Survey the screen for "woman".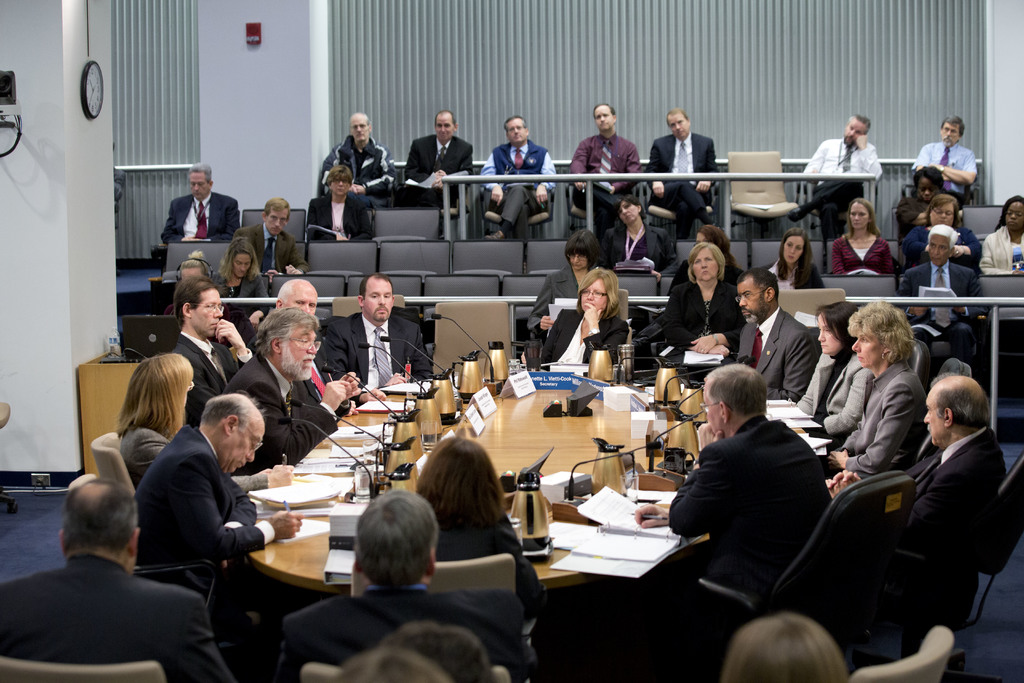
Survey found: left=981, top=193, right=1023, bottom=270.
